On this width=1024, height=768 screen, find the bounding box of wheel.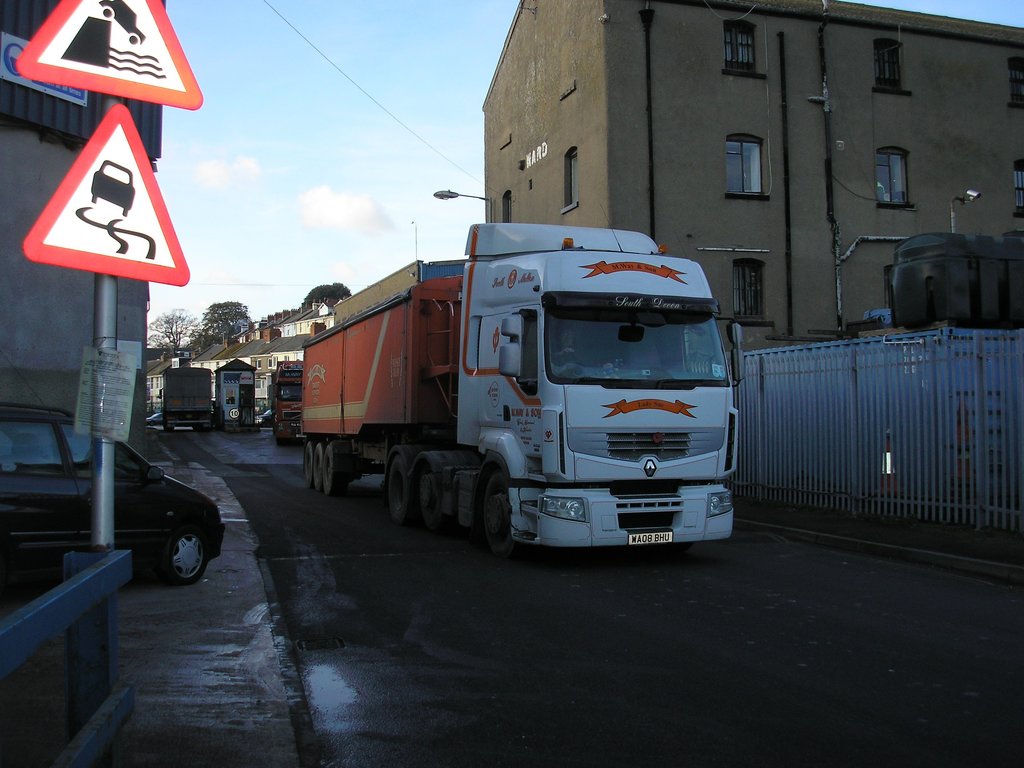
Bounding box: <bbox>468, 460, 528, 561</bbox>.
